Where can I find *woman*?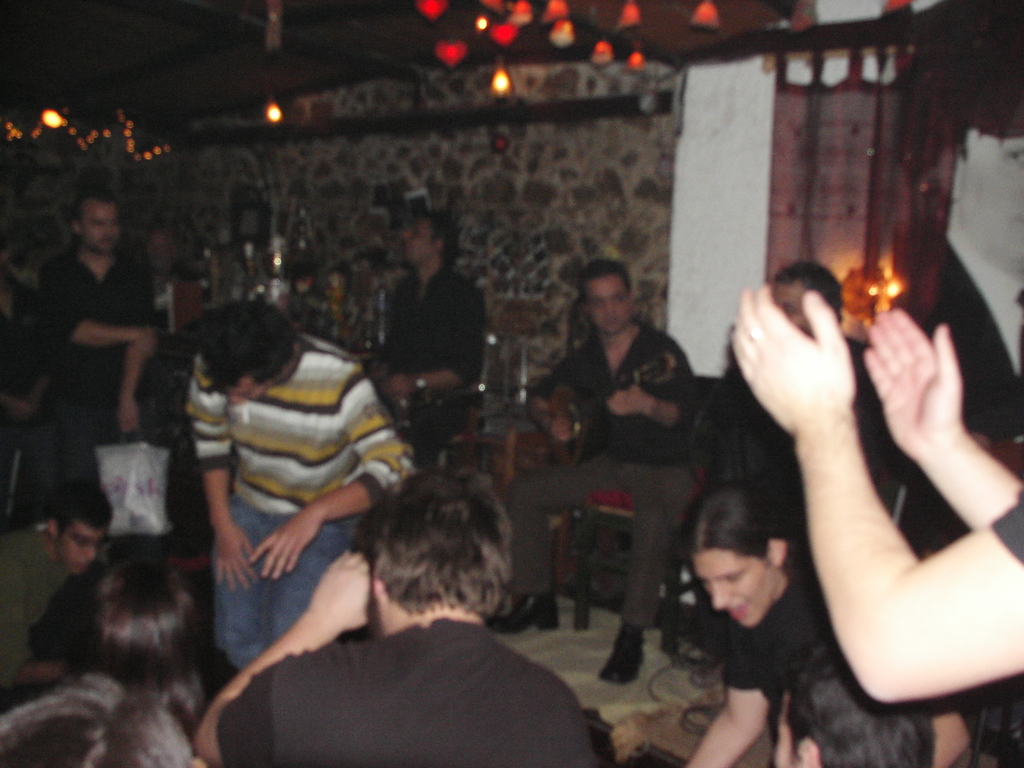
You can find it at (678, 481, 970, 767).
